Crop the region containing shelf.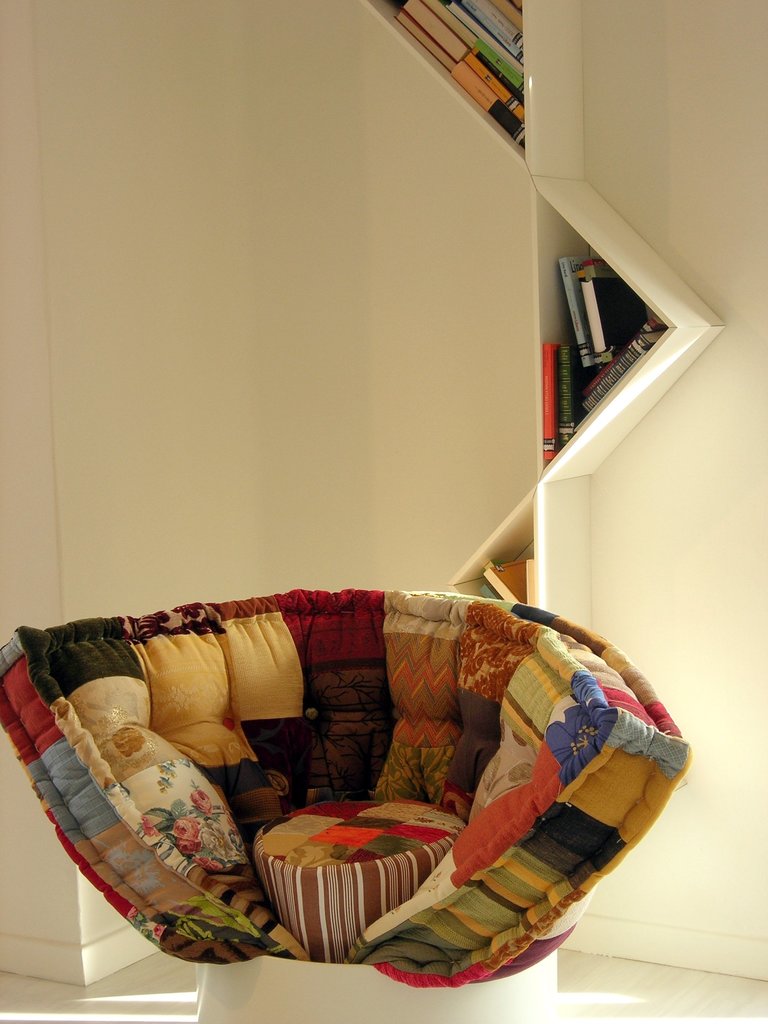
Crop region: l=454, t=519, r=531, b=600.
